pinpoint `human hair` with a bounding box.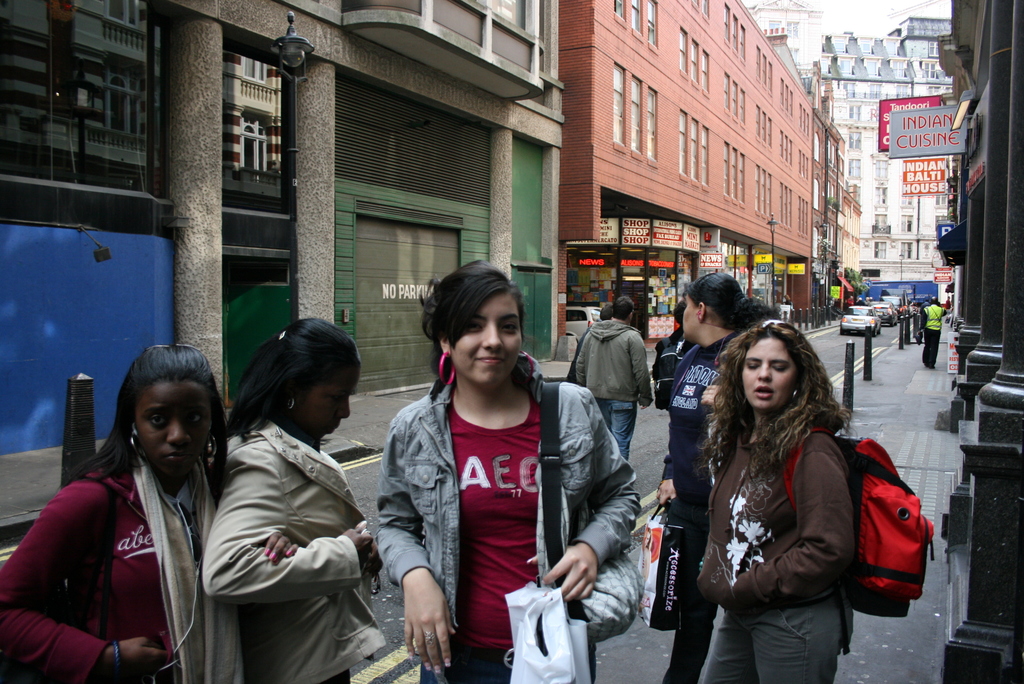
673/304/688/322.
